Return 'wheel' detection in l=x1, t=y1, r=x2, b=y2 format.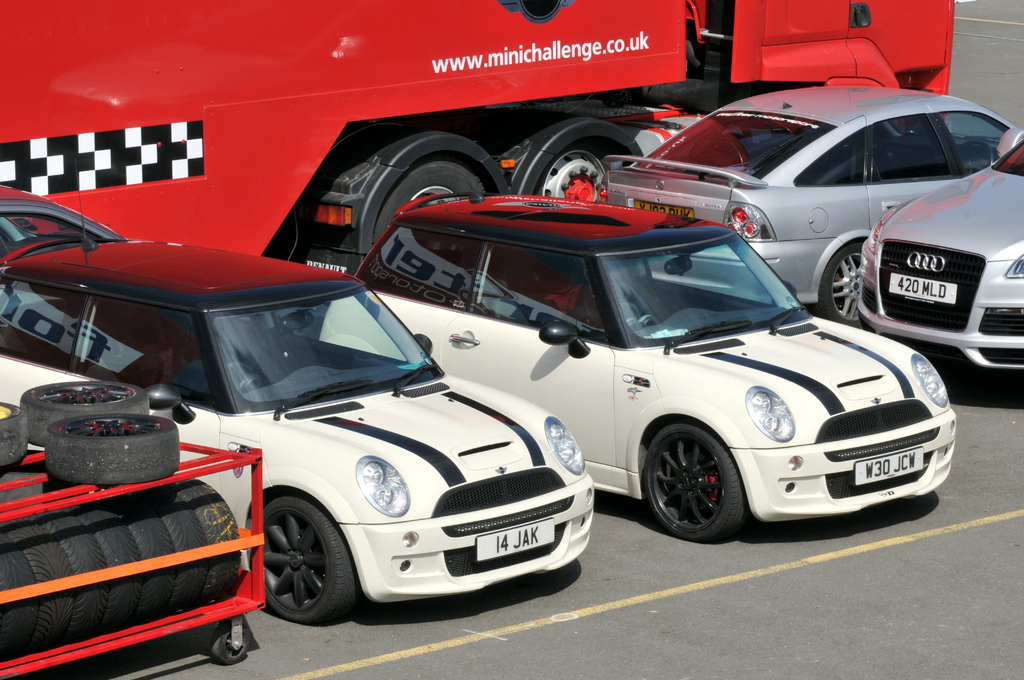
l=955, t=138, r=993, b=170.
